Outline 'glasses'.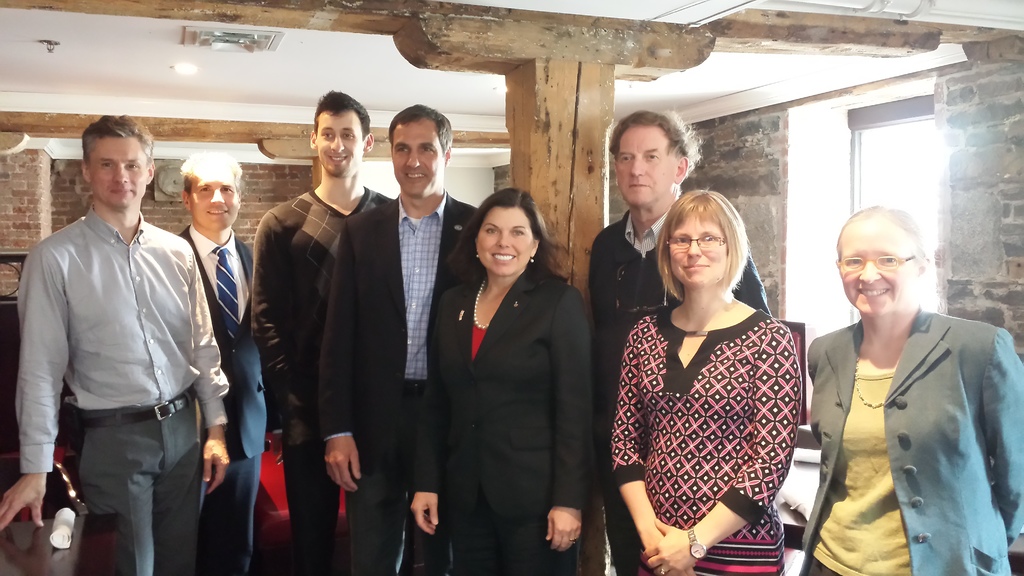
Outline: Rect(838, 252, 917, 273).
